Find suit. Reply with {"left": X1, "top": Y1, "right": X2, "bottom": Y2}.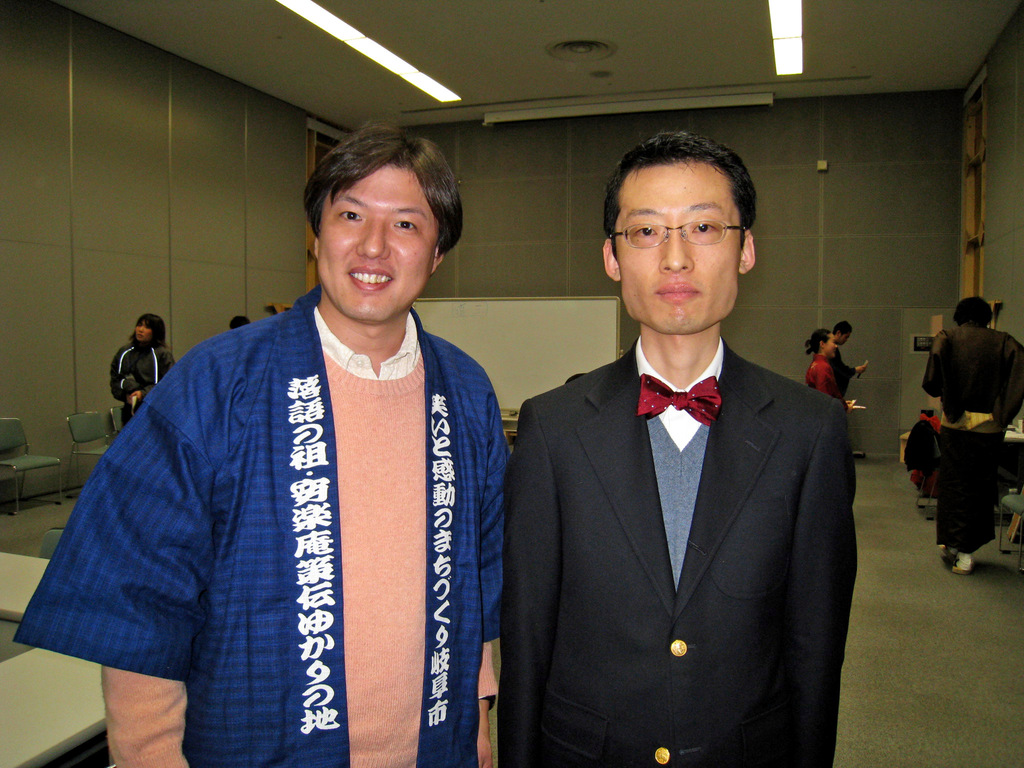
{"left": 501, "top": 334, "right": 858, "bottom": 767}.
